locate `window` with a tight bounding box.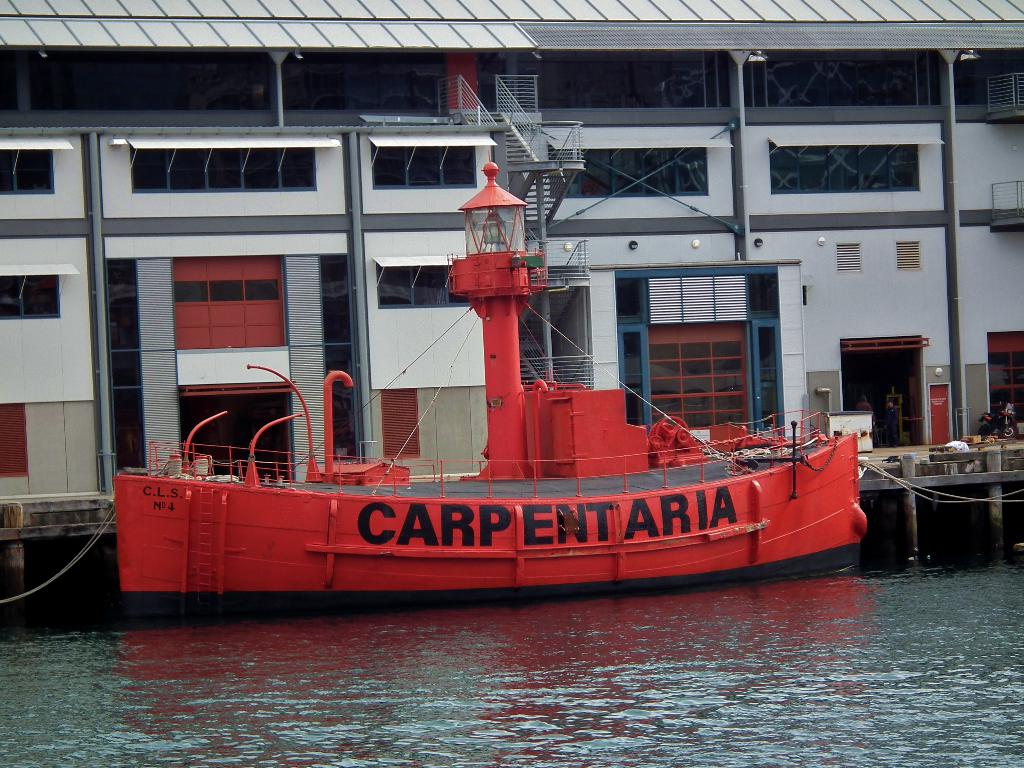
[left=618, top=279, right=646, bottom=323].
